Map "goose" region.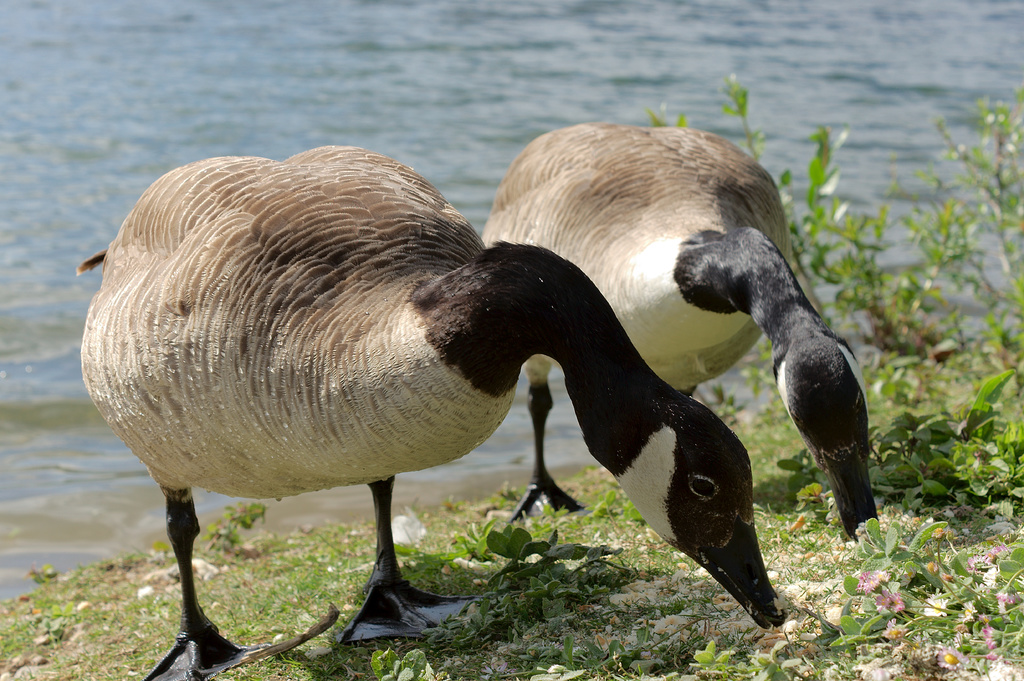
Mapped to [90,130,780,678].
